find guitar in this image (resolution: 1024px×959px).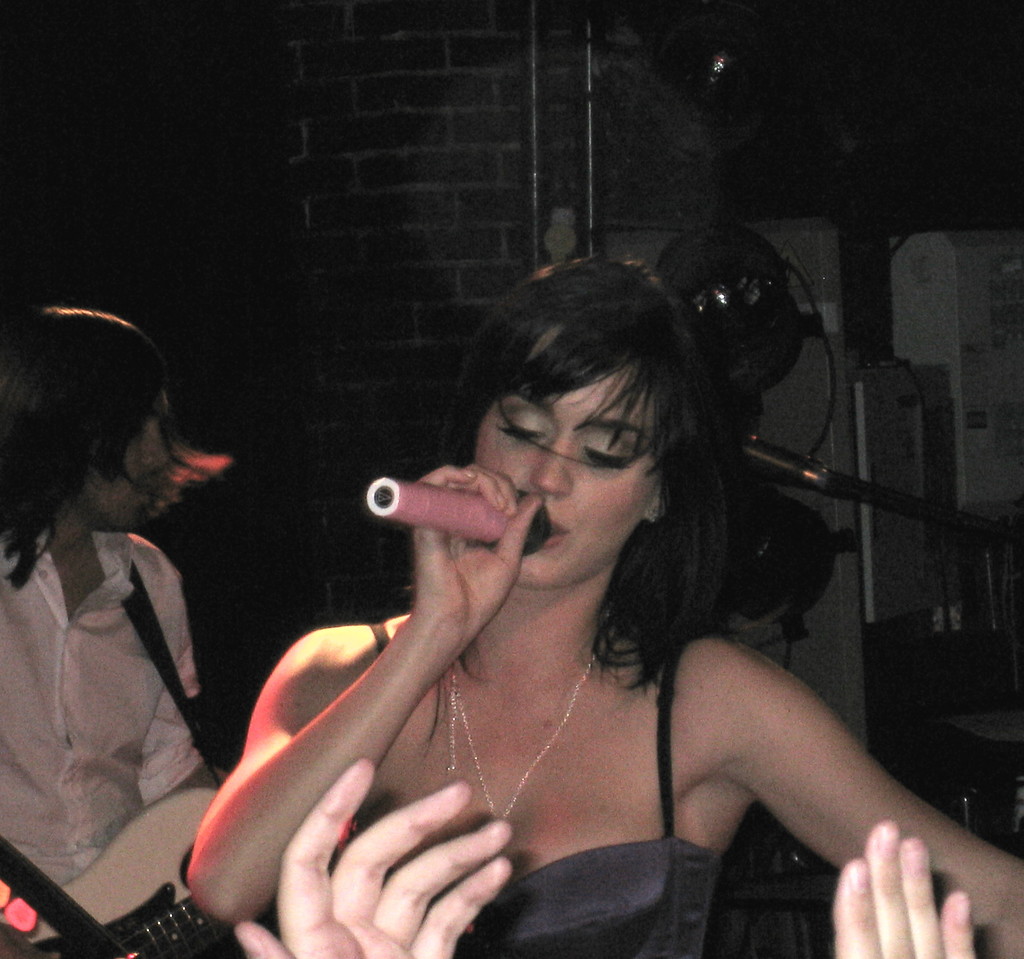
<box>0,785,283,958</box>.
